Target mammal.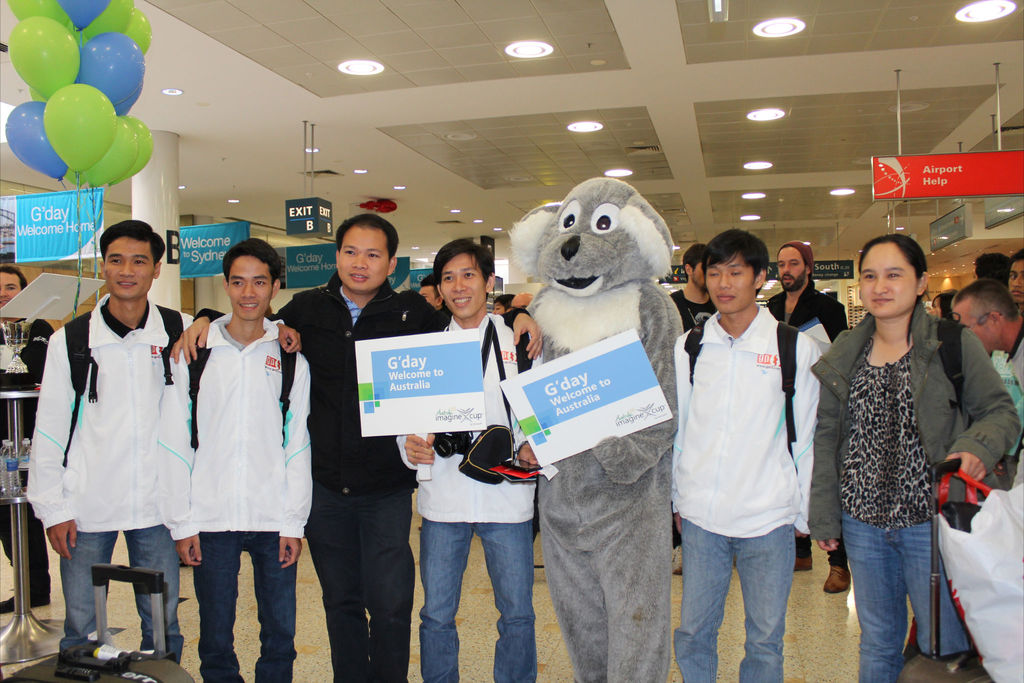
Target region: <bbox>804, 231, 1022, 682</bbox>.
